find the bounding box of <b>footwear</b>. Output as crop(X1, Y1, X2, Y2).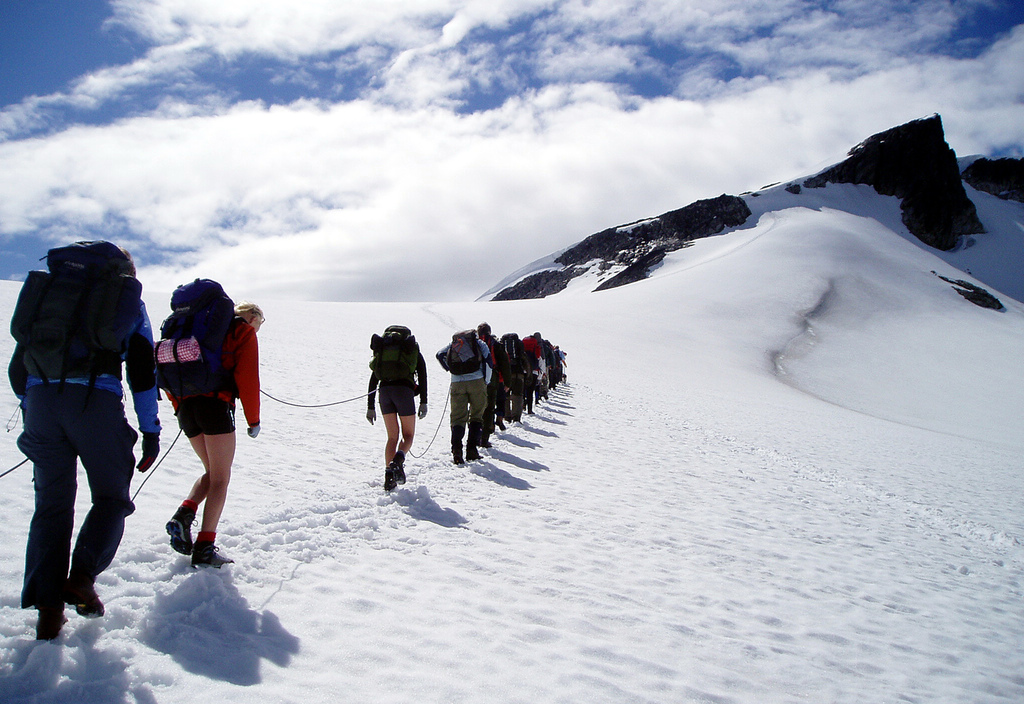
crop(475, 429, 496, 448).
